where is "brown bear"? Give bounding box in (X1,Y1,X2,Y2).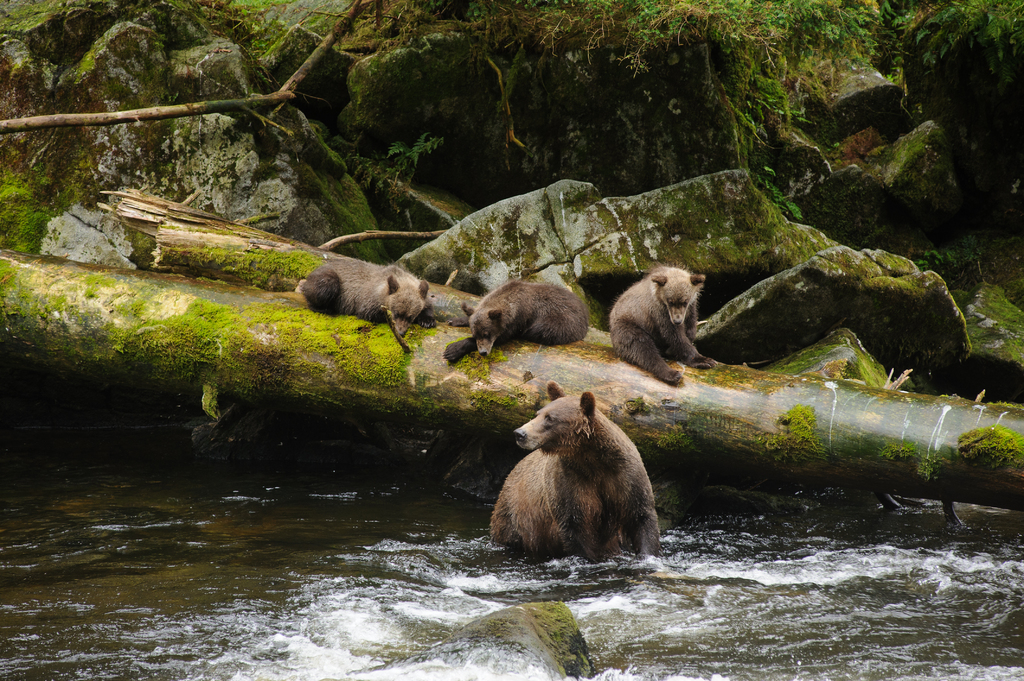
(606,262,714,385).
